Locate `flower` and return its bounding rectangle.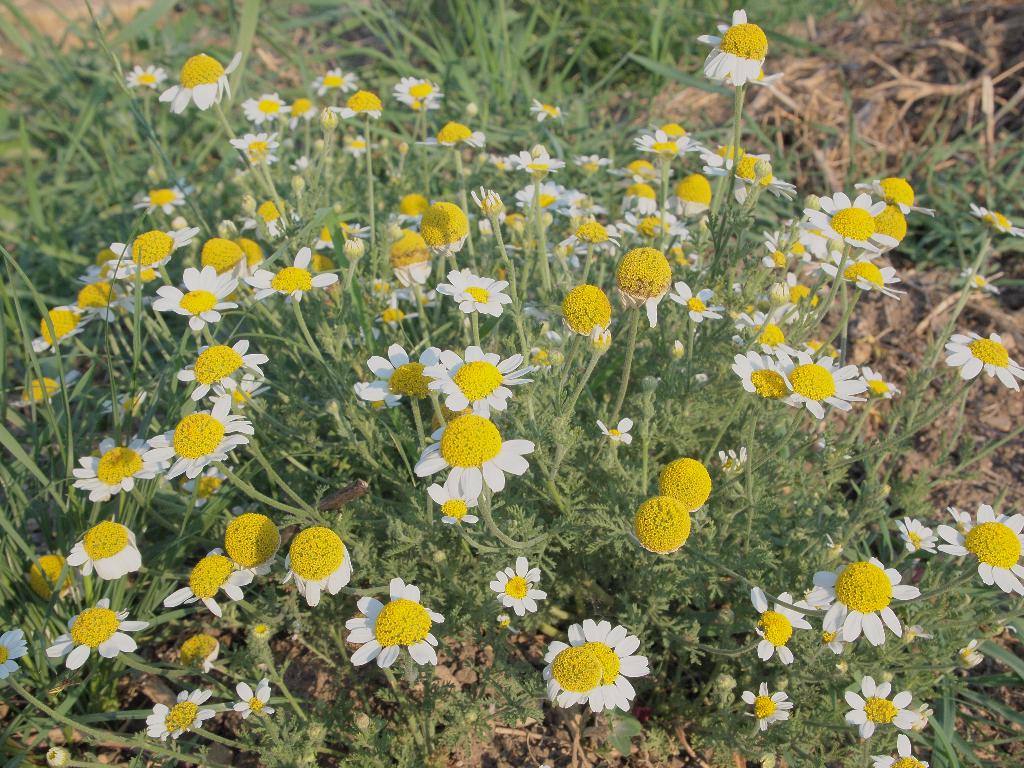
crop(399, 95, 439, 109).
